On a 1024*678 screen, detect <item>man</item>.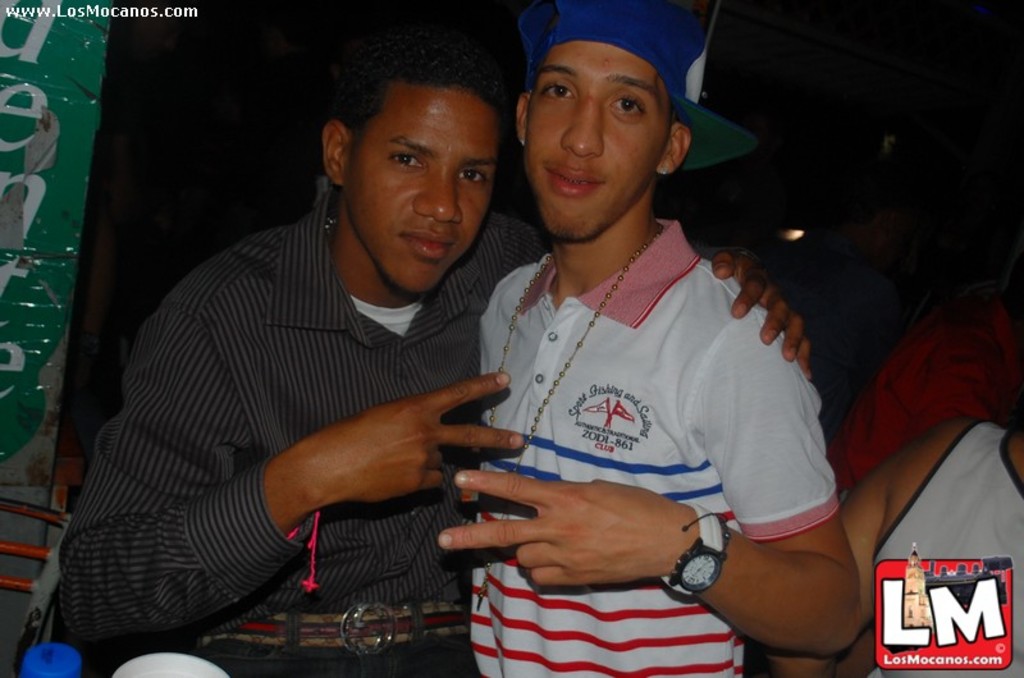
(x1=51, y1=45, x2=808, y2=677).
